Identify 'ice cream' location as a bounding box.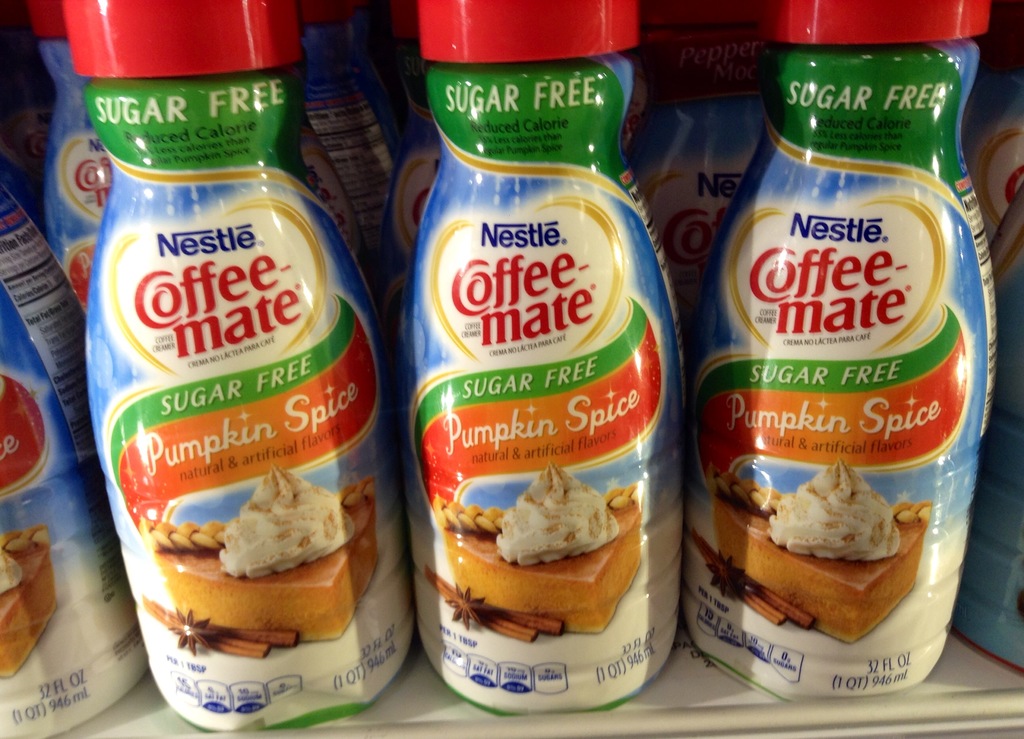
[211, 459, 360, 584].
